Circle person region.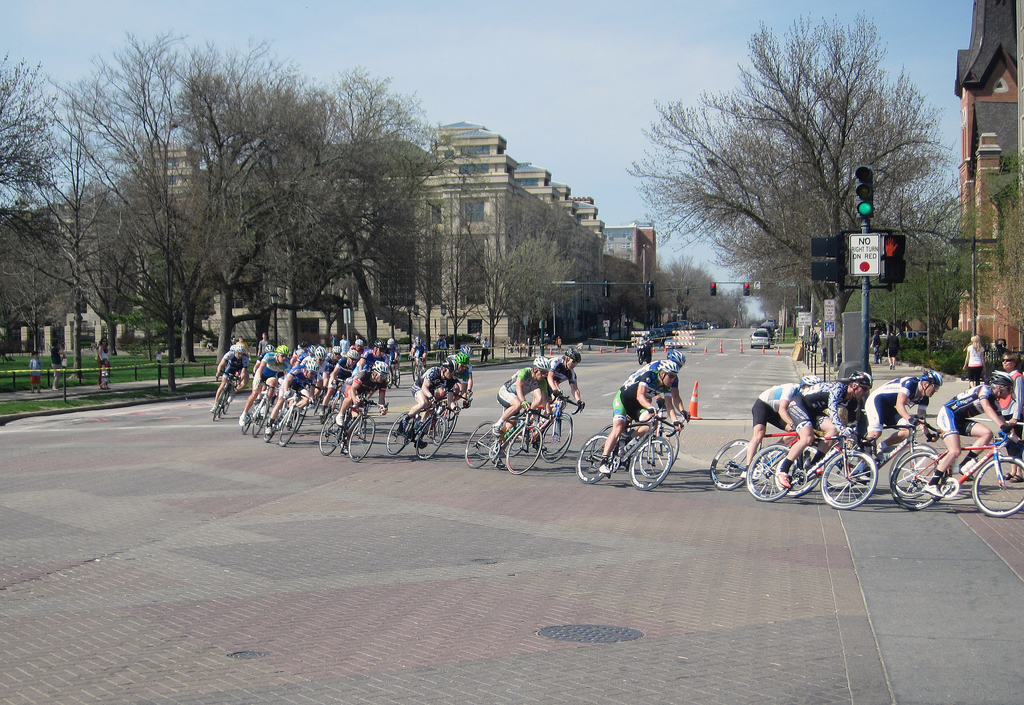
Region: 1000:353:1021:482.
